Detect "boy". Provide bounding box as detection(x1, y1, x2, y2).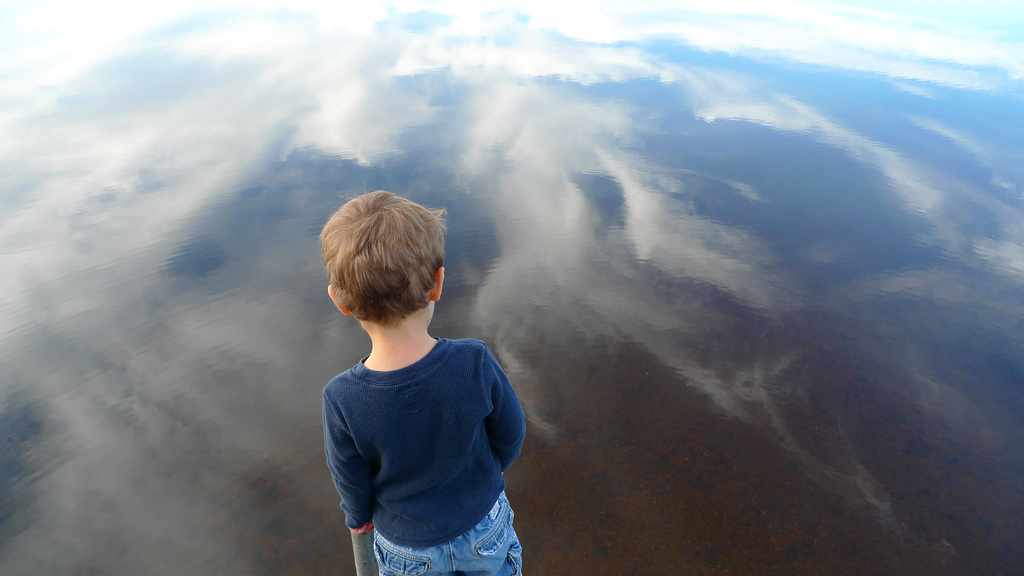
detection(291, 183, 531, 575).
